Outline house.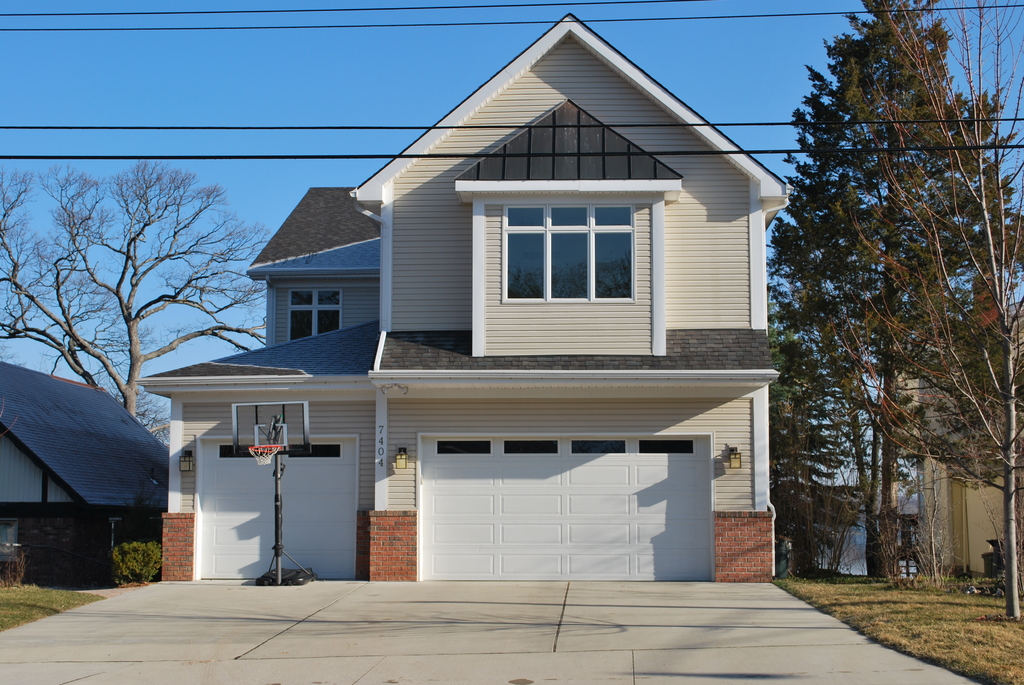
Outline: 136:12:795:584.
